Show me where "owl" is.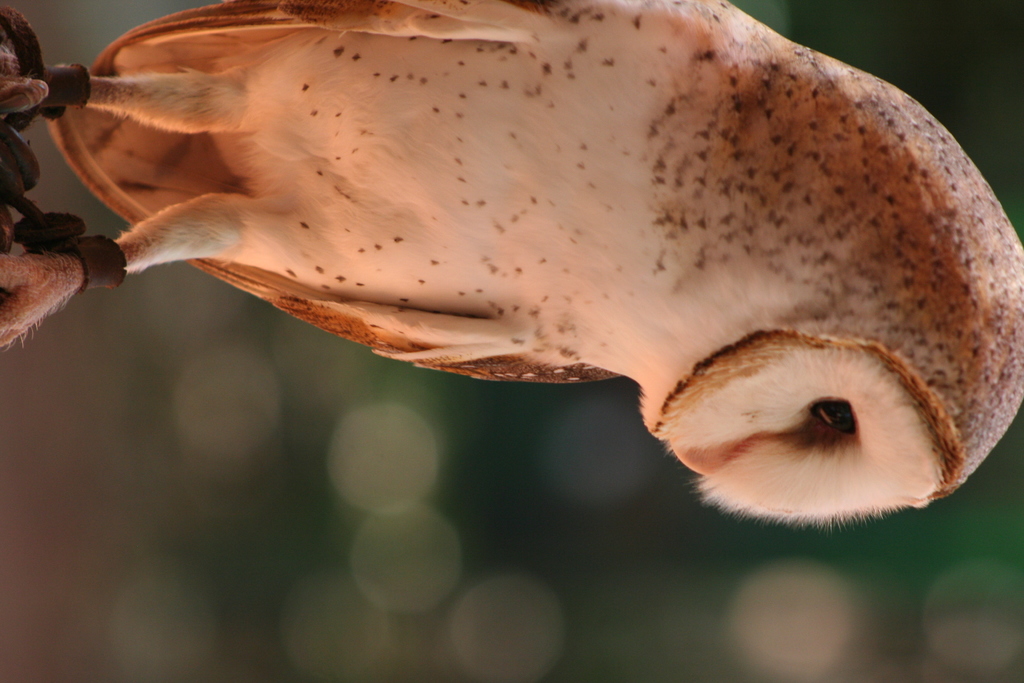
"owl" is at [0,0,1023,533].
